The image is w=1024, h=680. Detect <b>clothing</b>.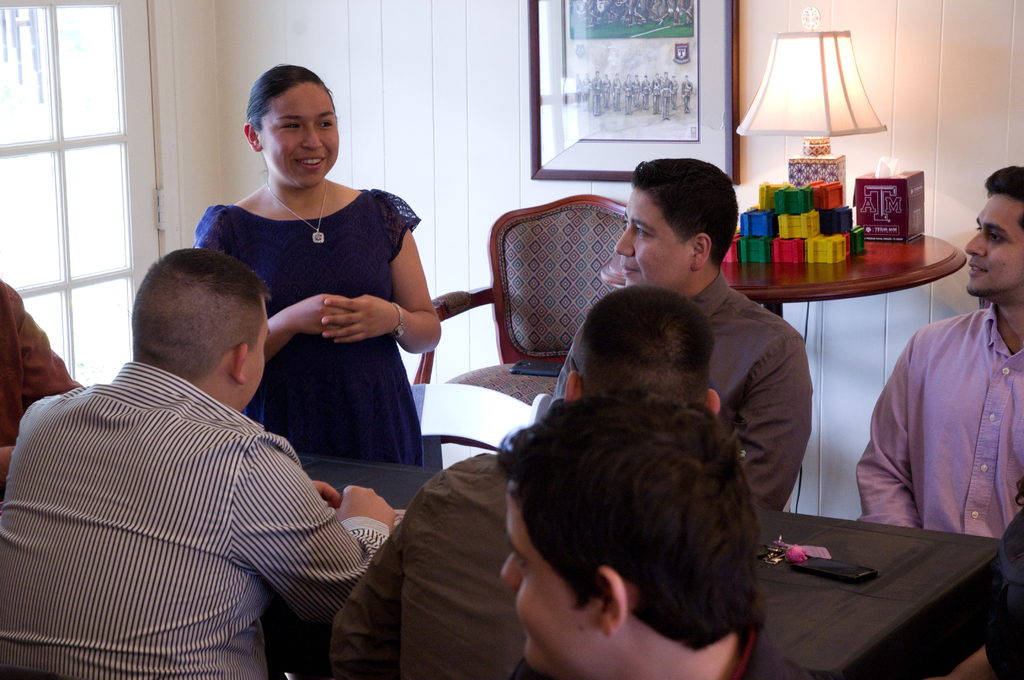
Detection: (left=321, top=449, right=531, bottom=679).
